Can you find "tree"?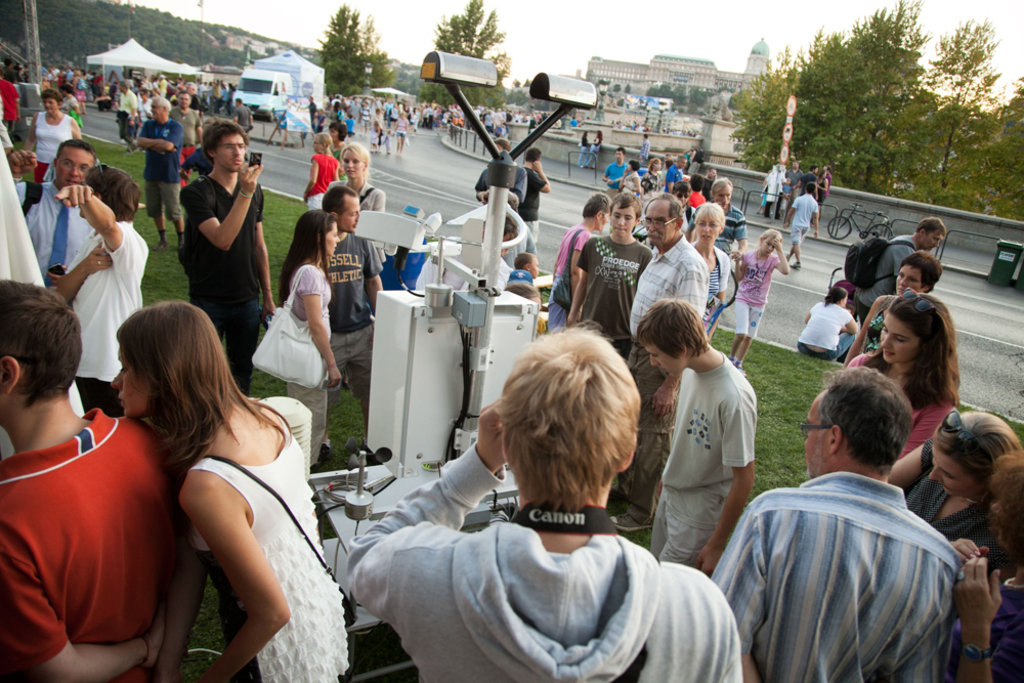
Yes, bounding box: <bbox>410, 0, 520, 109</bbox>.
